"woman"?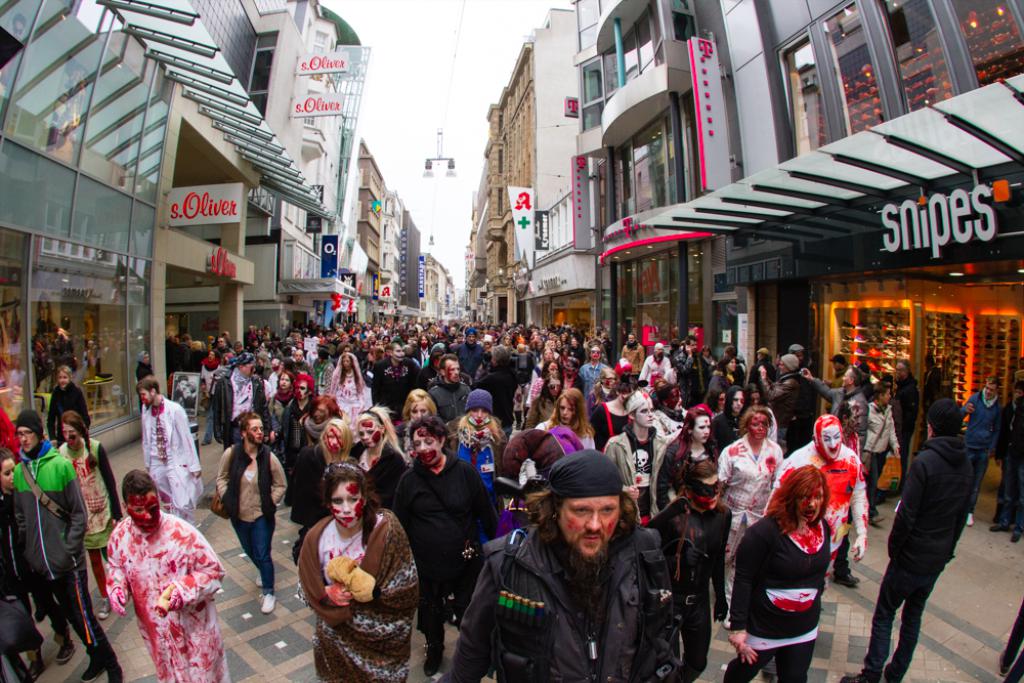
bbox(588, 375, 638, 451)
